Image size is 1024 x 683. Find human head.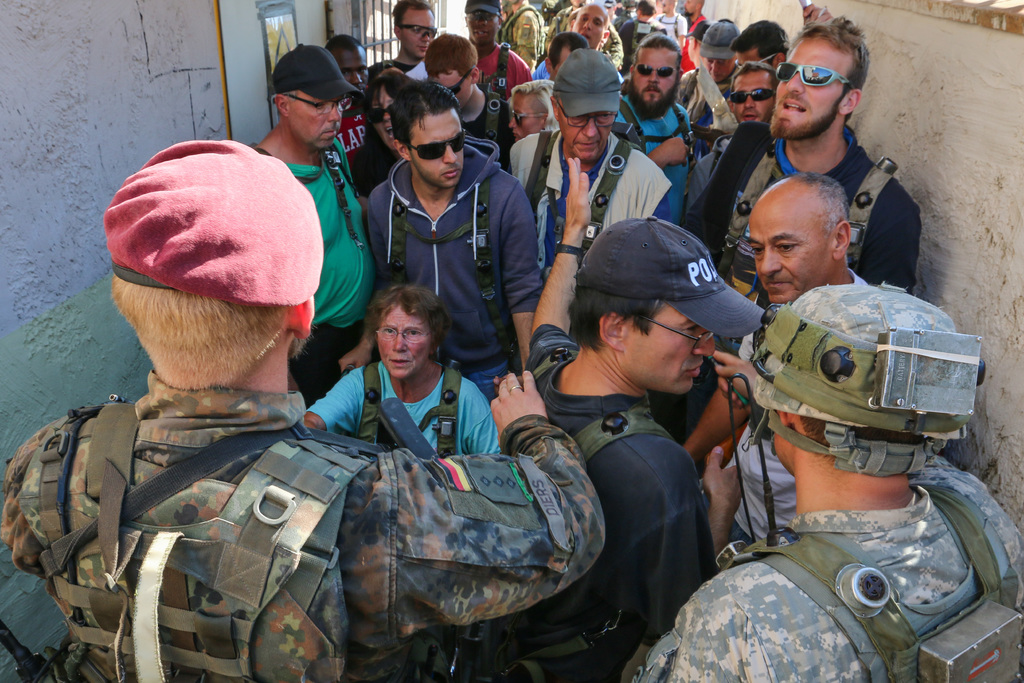
<bbox>703, 19, 739, 79</bbox>.
